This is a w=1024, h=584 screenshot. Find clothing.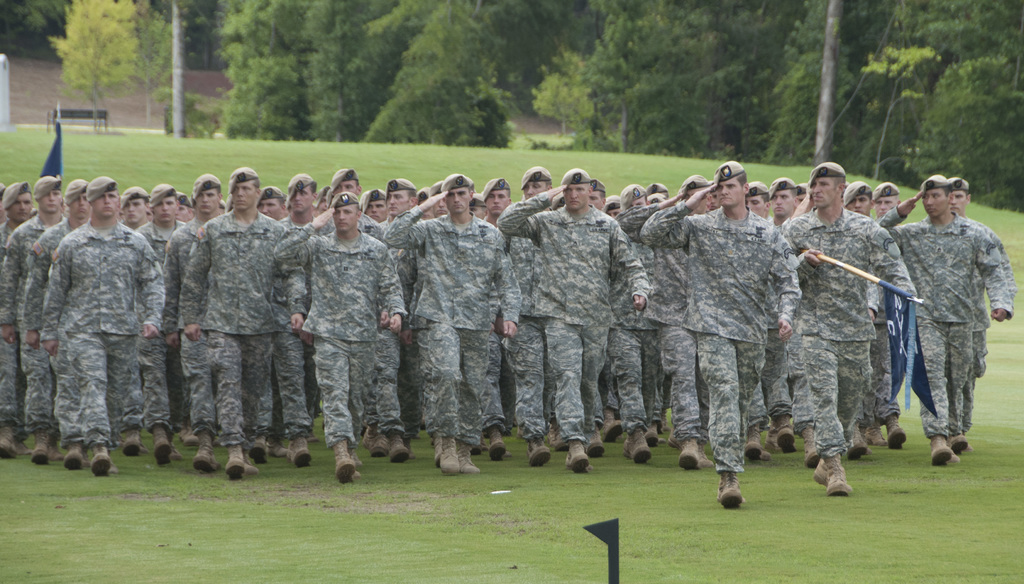
Bounding box: bbox=(39, 218, 166, 441).
